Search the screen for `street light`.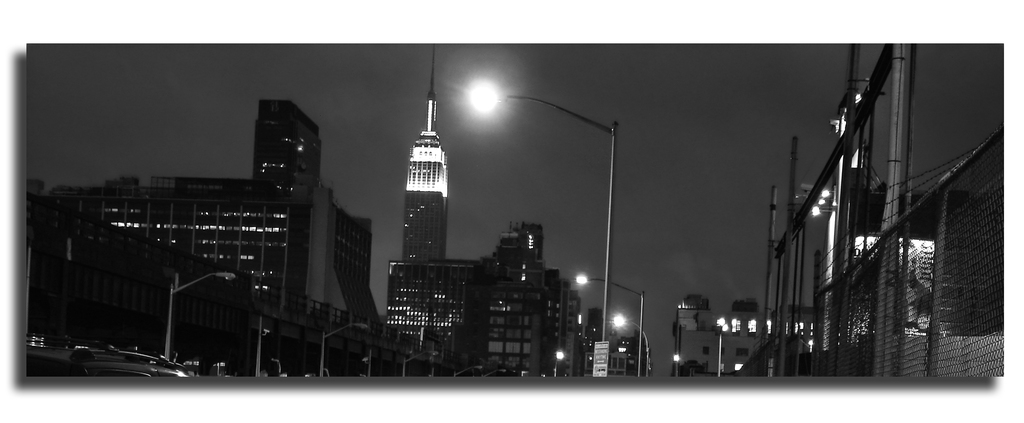
Found at <region>399, 347, 438, 381</region>.
